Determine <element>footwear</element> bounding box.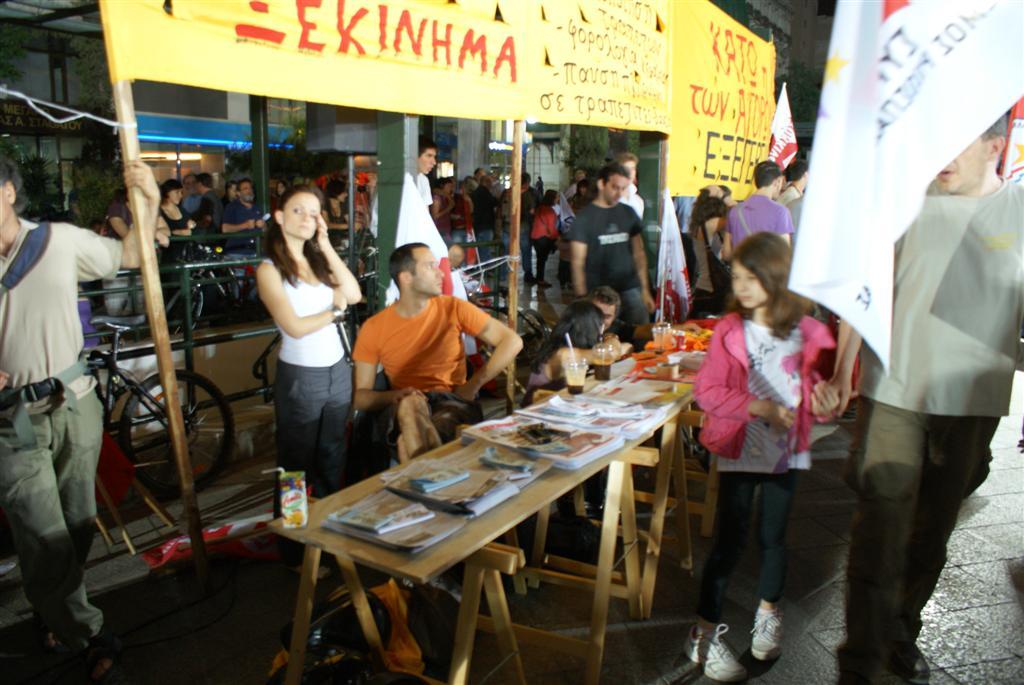
Determined: rect(736, 607, 784, 658).
